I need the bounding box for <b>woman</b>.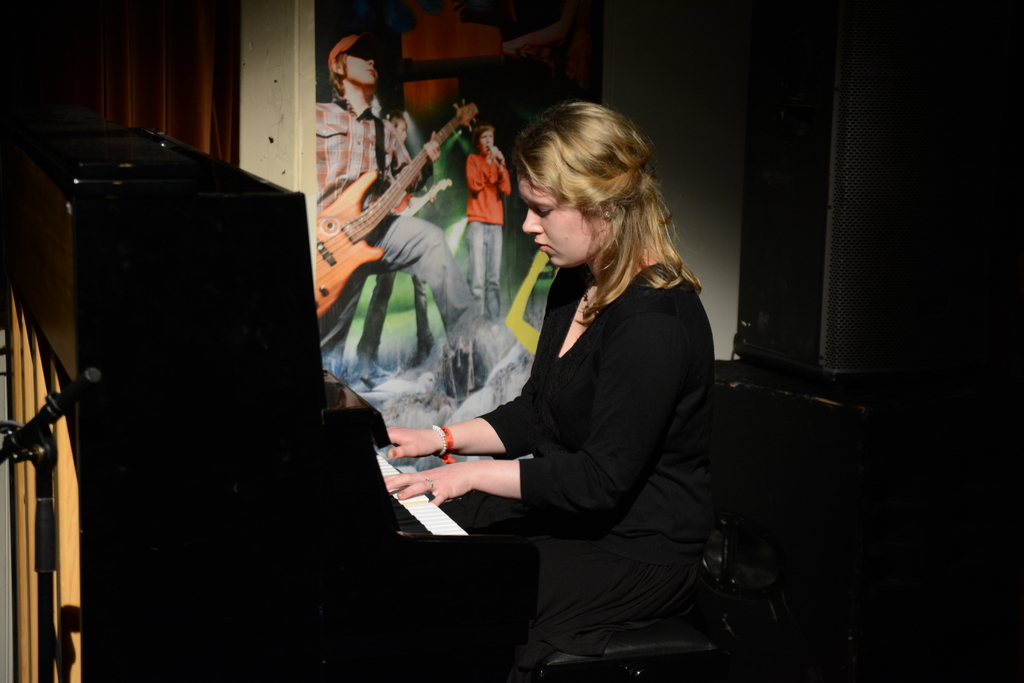
Here it is: rect(434, 98, 703, 657).
